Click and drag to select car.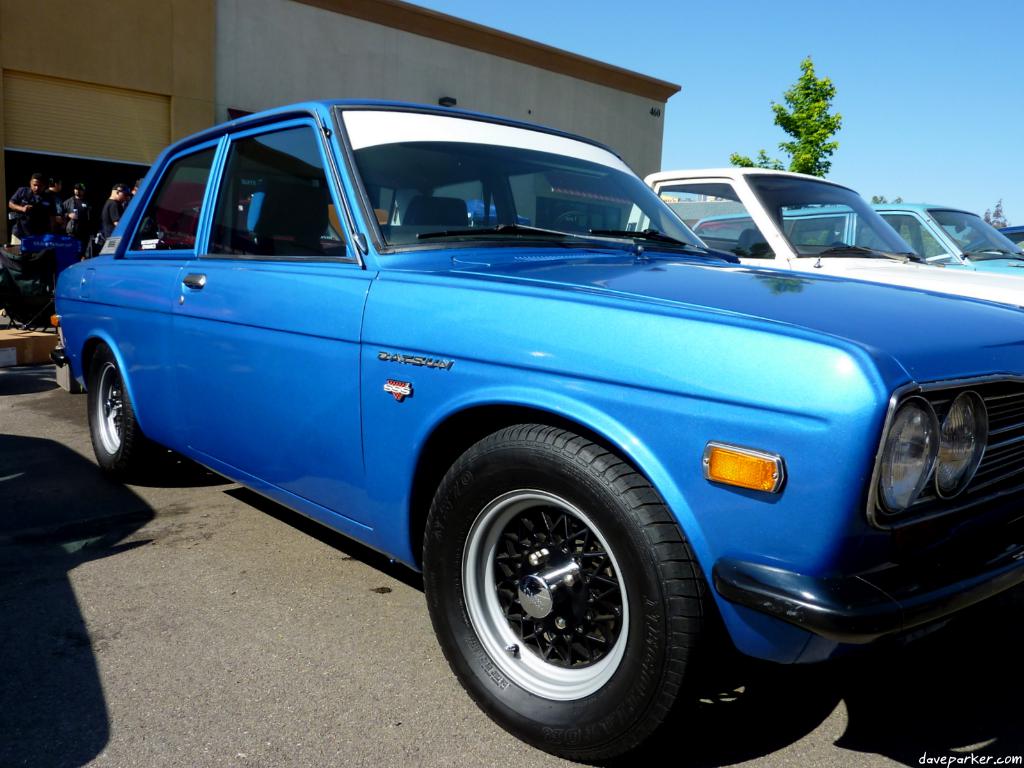
Selection: select_region(50, 113, 978, 724).
